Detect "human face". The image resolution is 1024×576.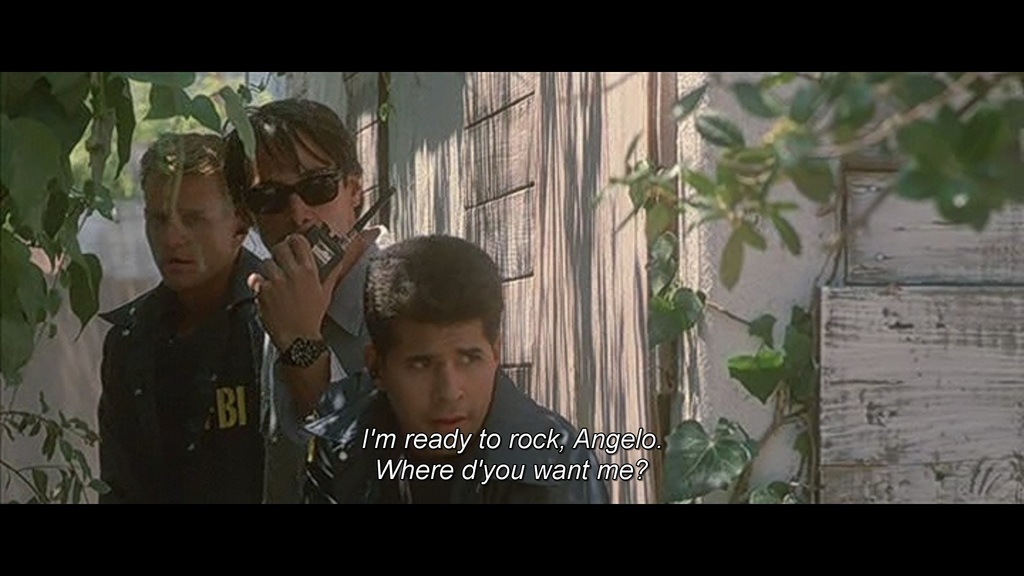
(x1=246, y1=140, x2=356, y2=257).
